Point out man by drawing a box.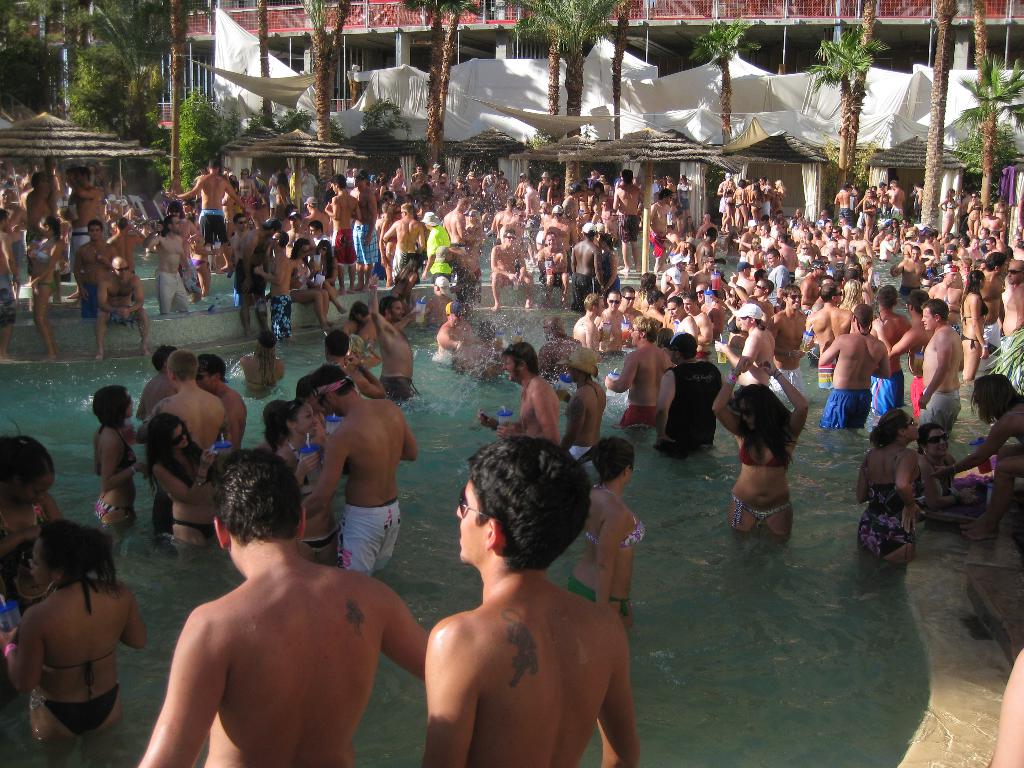
BBox(421, 433, 648, 767).
